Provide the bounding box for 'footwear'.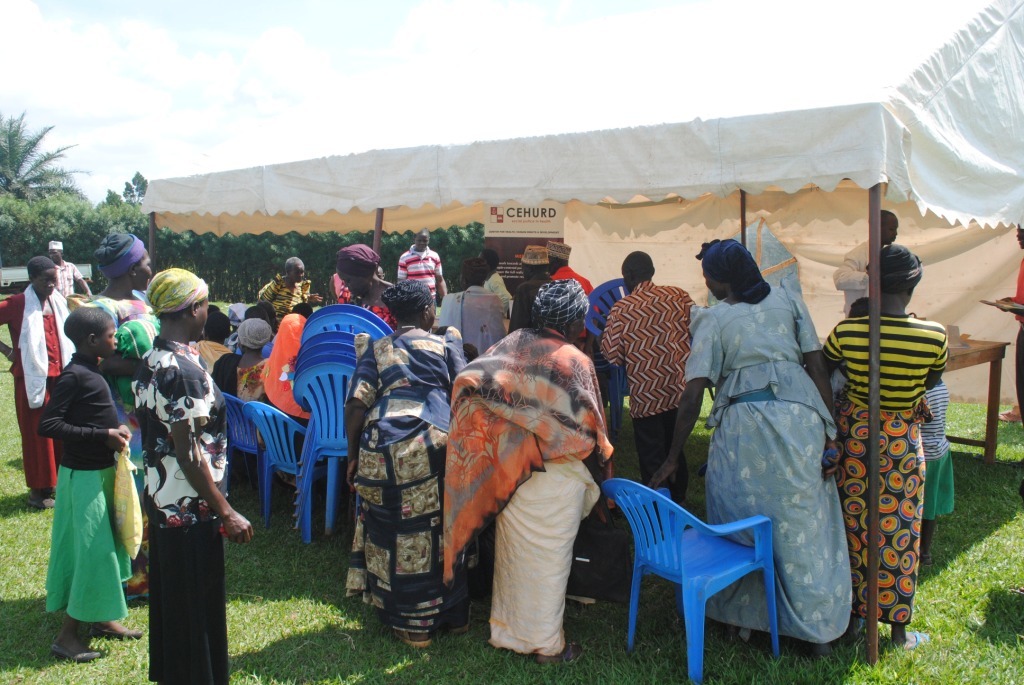
crop(901, 631, 931, 651).
